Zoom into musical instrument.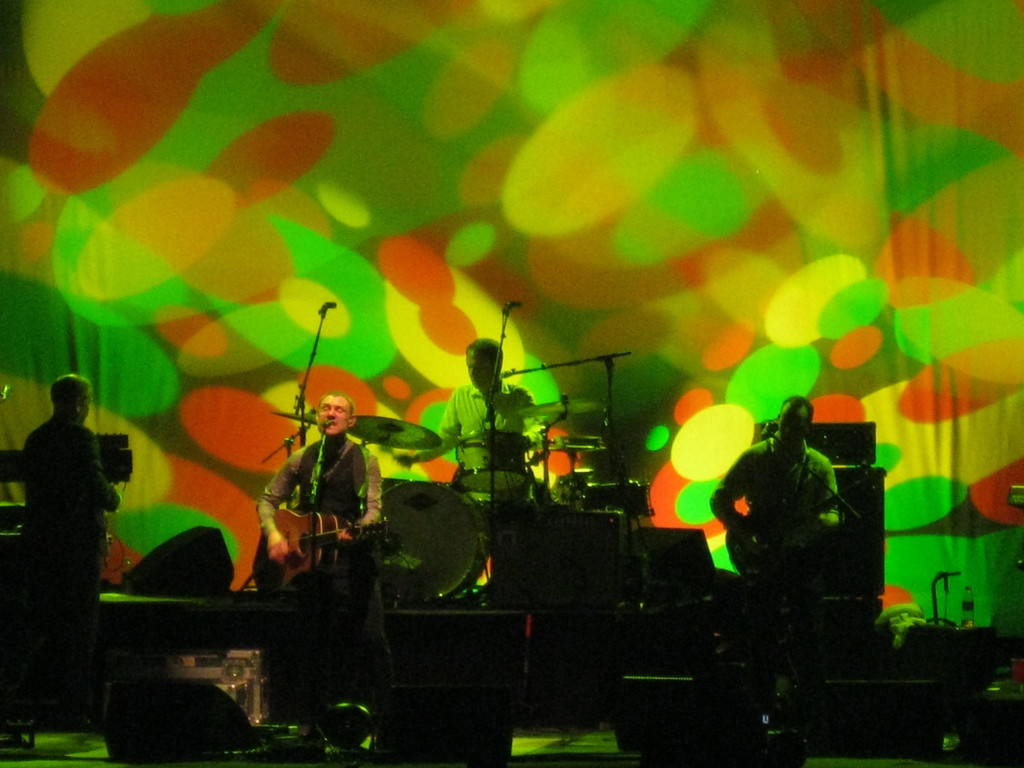
Zoom target: {"x1": 268, "y1": 410, "x2": 332, "y2": 433}.
